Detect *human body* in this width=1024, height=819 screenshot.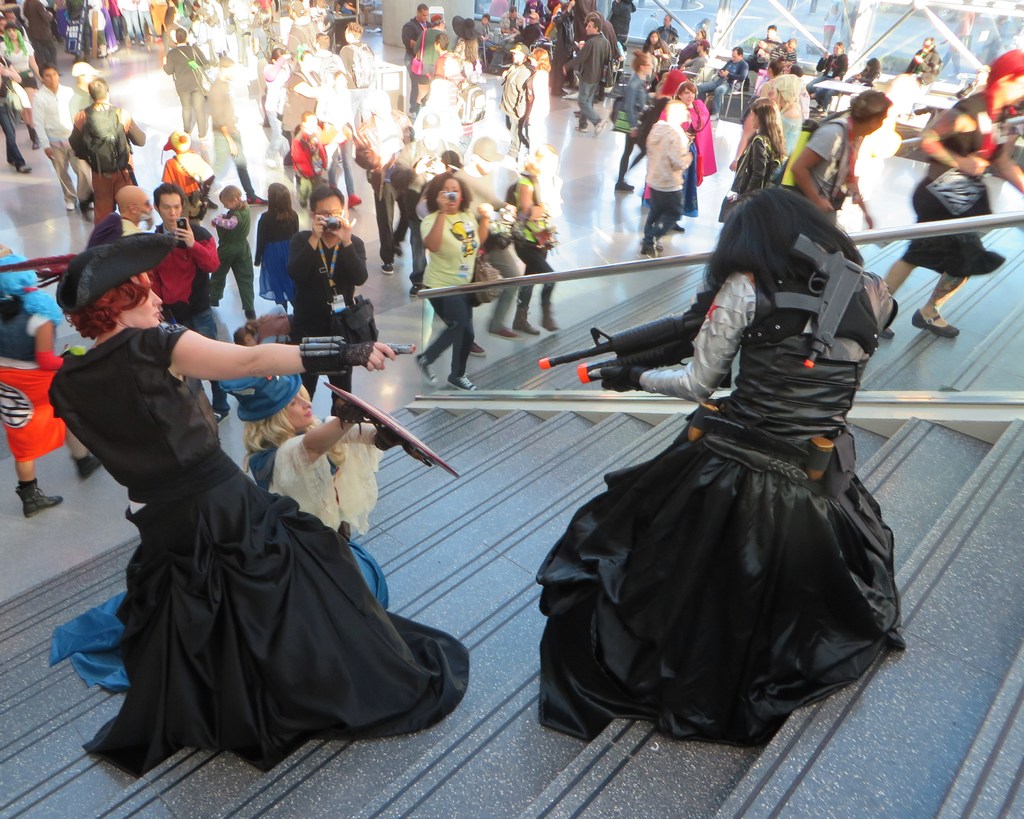
Detection: 26/61/98/209.
